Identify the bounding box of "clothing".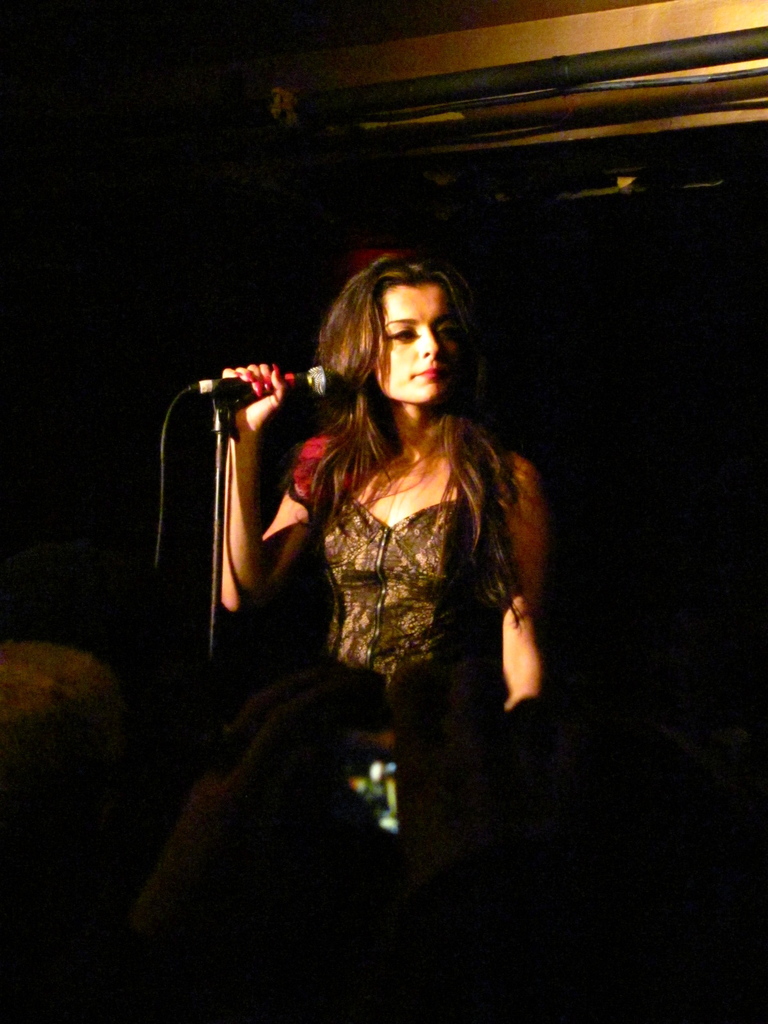
{"left": 280, "top": 430, "right": 515, "bottom": 680}.
